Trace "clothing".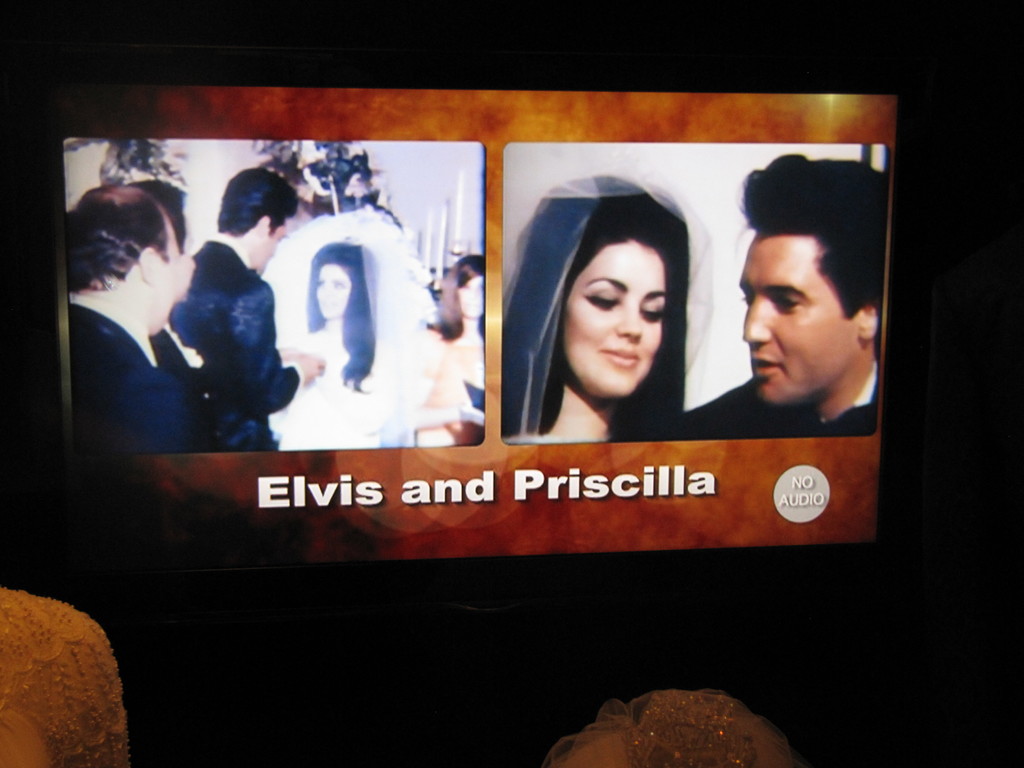
Traced to (678,373,880,440).
